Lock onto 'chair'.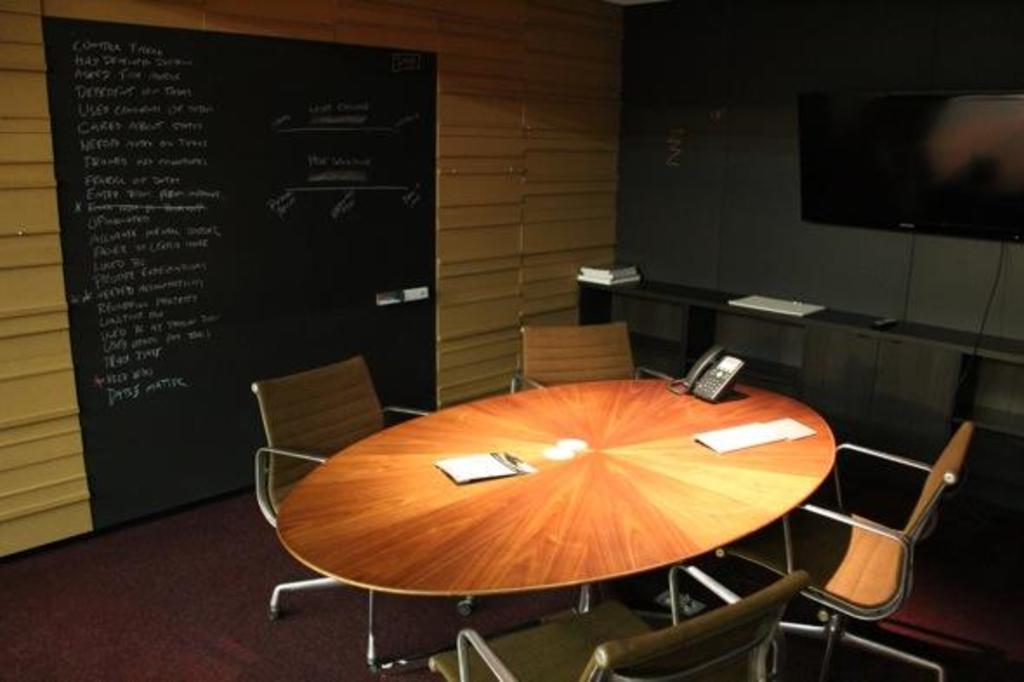
Locked: 502, 323, 656, 602.
